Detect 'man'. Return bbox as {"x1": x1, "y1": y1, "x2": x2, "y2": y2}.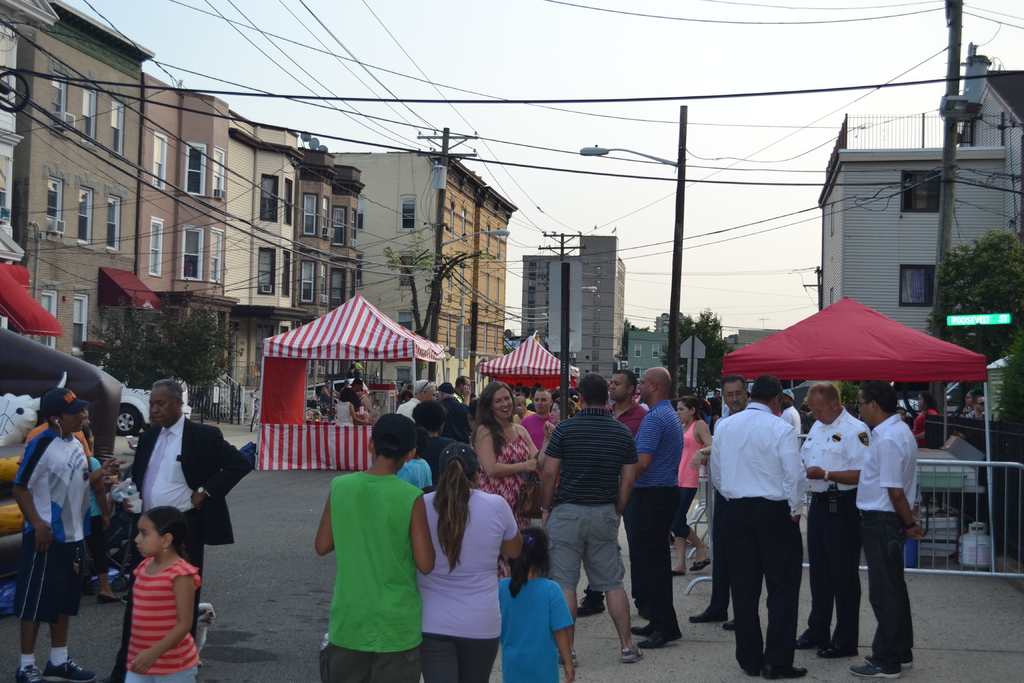
{"x1": 454, "y1": 373, "x2": 472, "y2": 406}.
